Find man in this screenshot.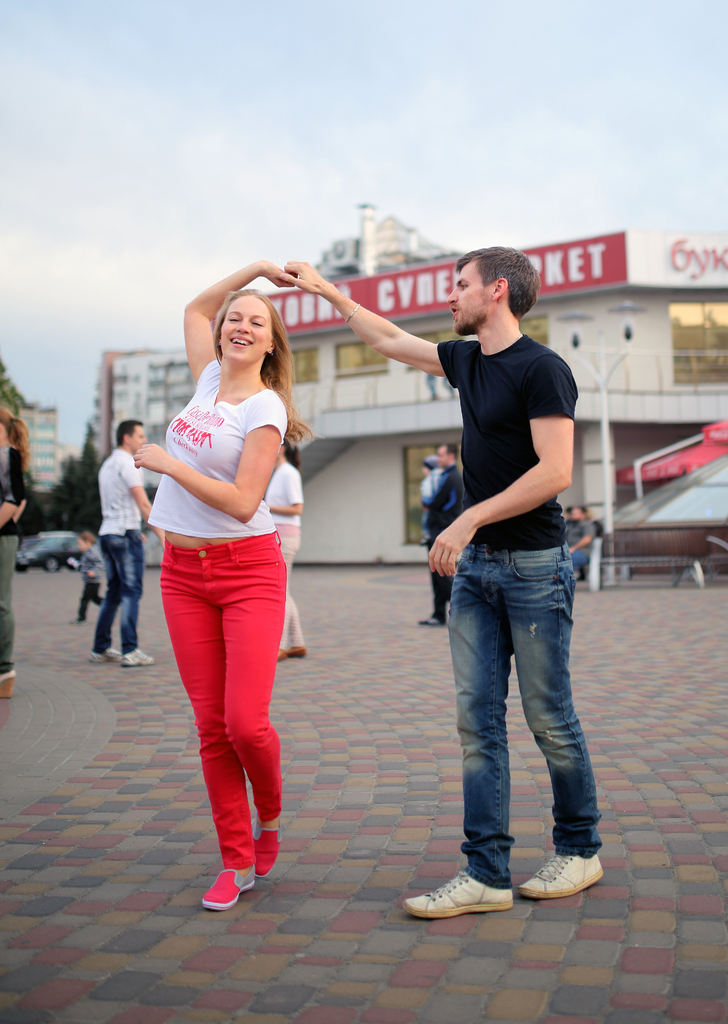
The bounding box for man is 285/244/610/915.
